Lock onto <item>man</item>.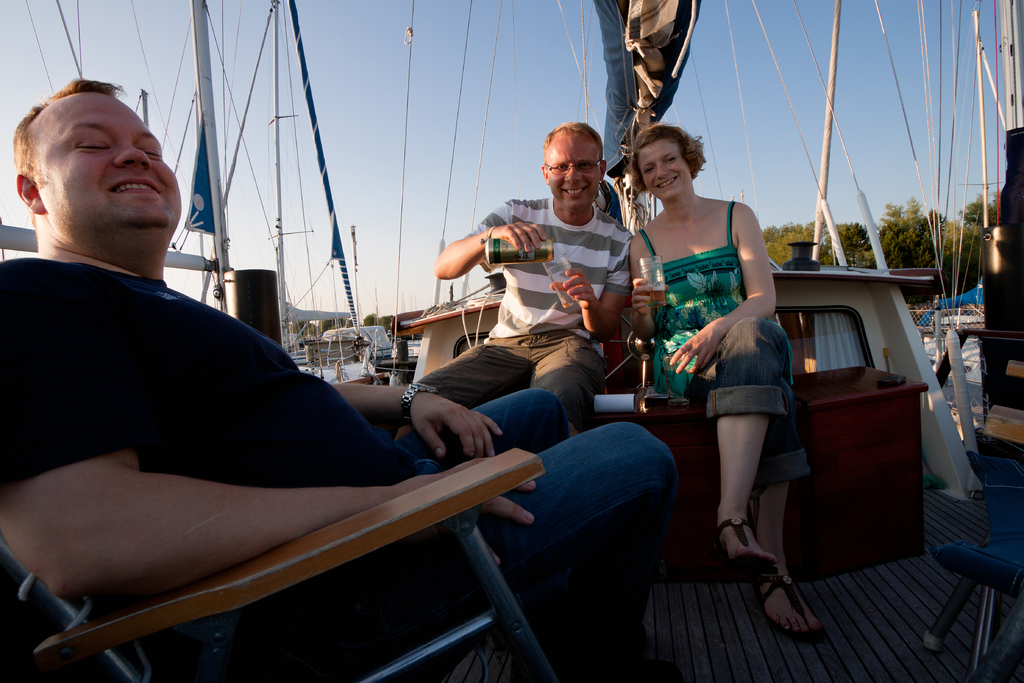
Locked: bbox=[29, 127, 586, 678].
